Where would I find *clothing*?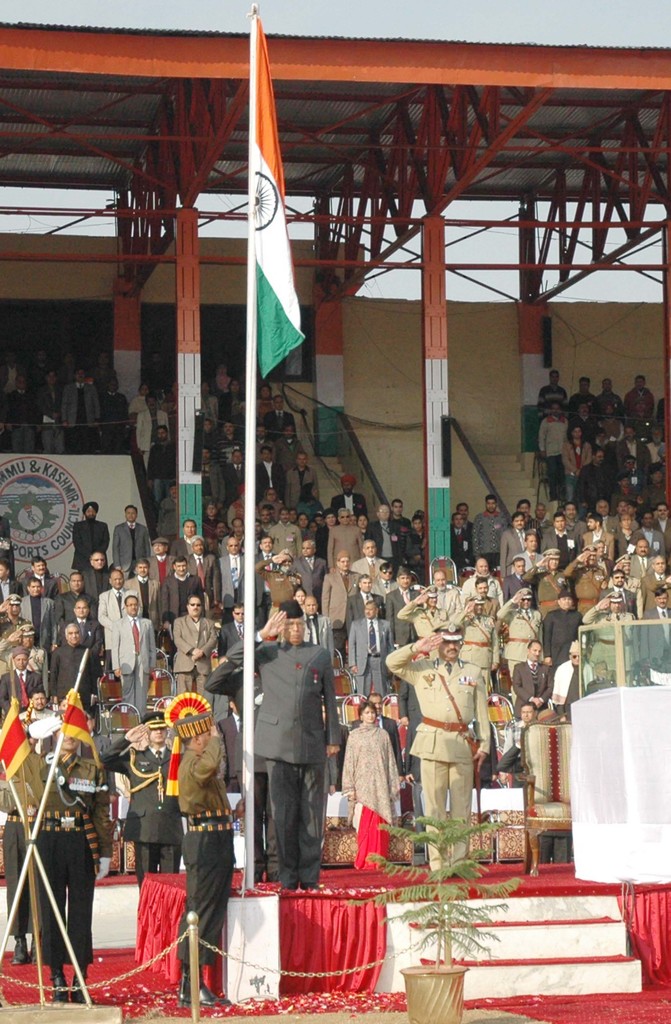
At left=257, top=501, right=285, bottom=511.
